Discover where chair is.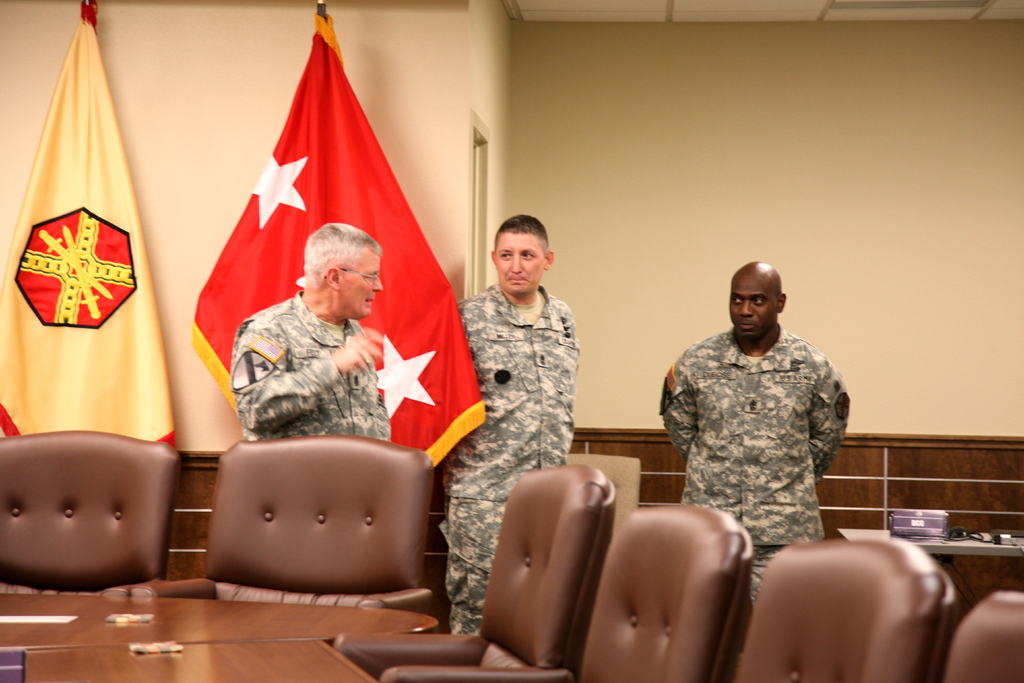
Discovered at l=330, t=462, r=616, b=682.
